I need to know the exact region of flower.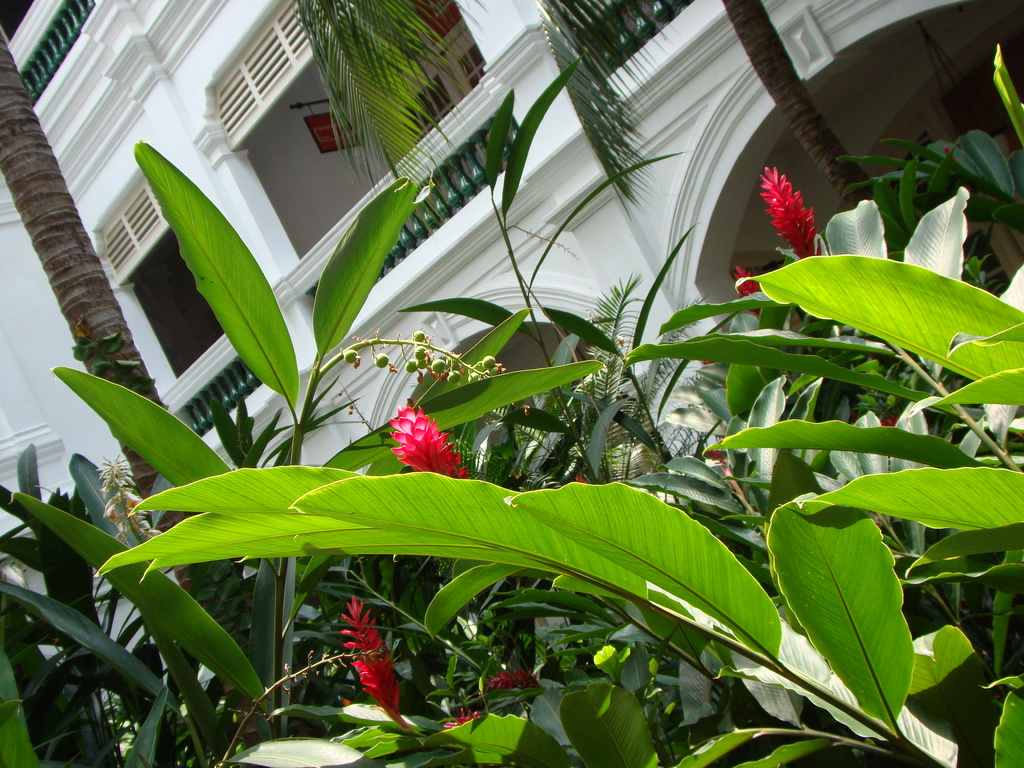
Region: (730, 264, 763, 320).
